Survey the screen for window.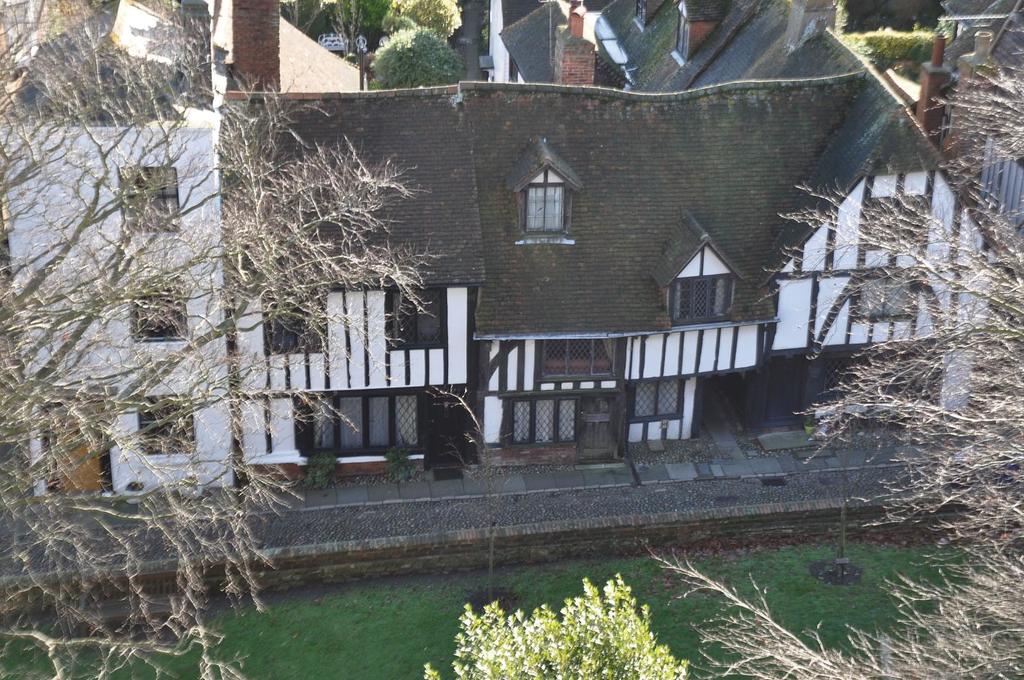
Survey found: 515, 403, 584, 445.
